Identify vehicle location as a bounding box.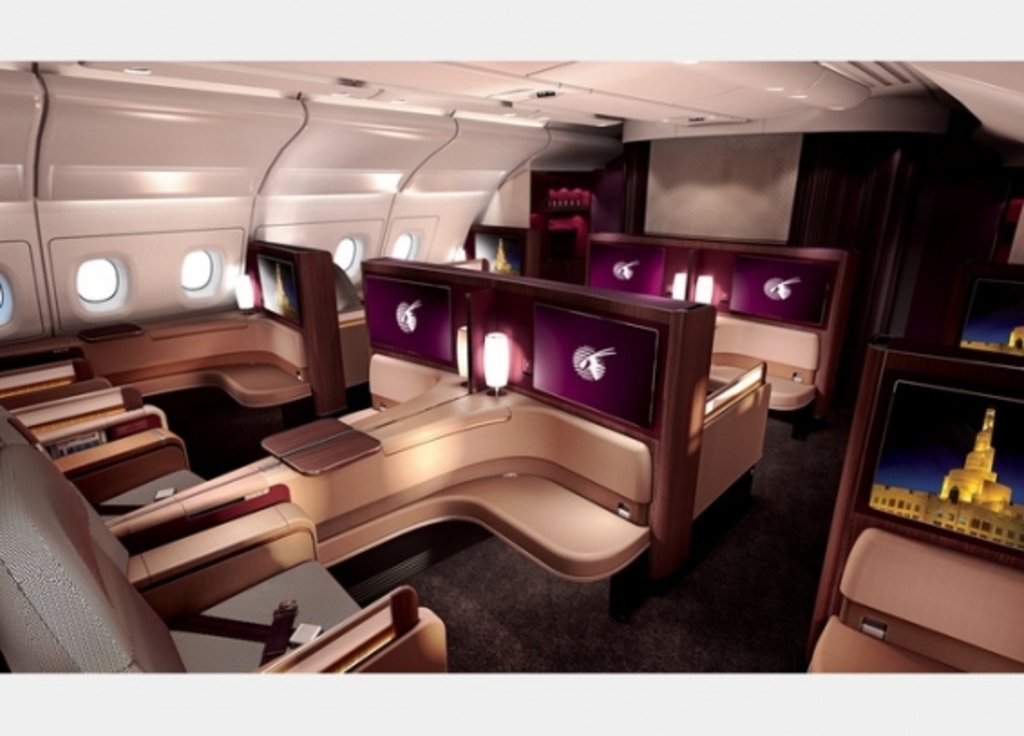
rect(0, 56, 1022, 675).
